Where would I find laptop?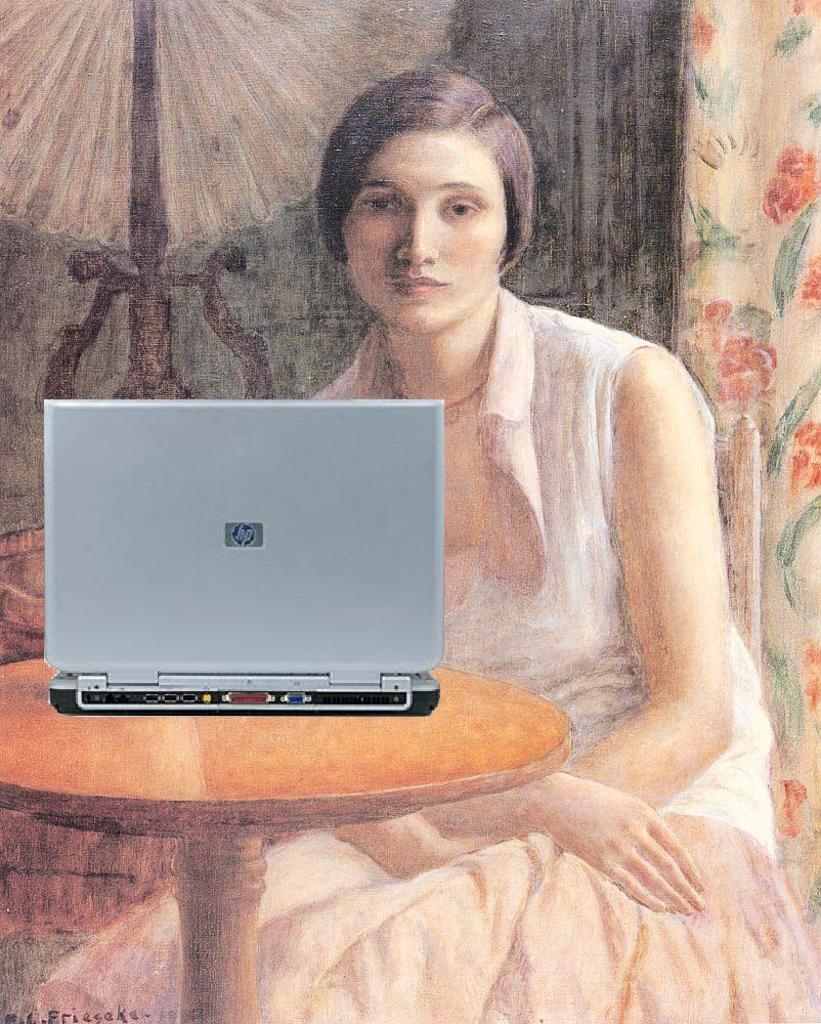
At {"left": 32, "top": 389, "right": 464, "bottom": 745}.
